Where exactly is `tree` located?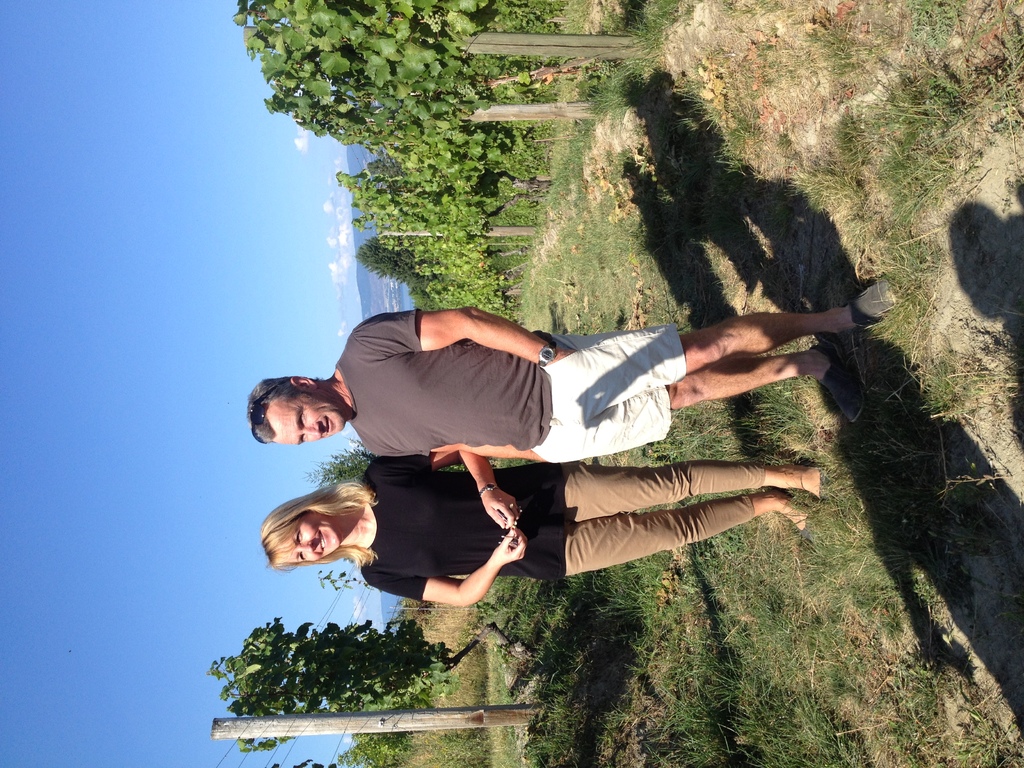
Its bounding box is (left=308, top=569, right=387, bottom=593).
